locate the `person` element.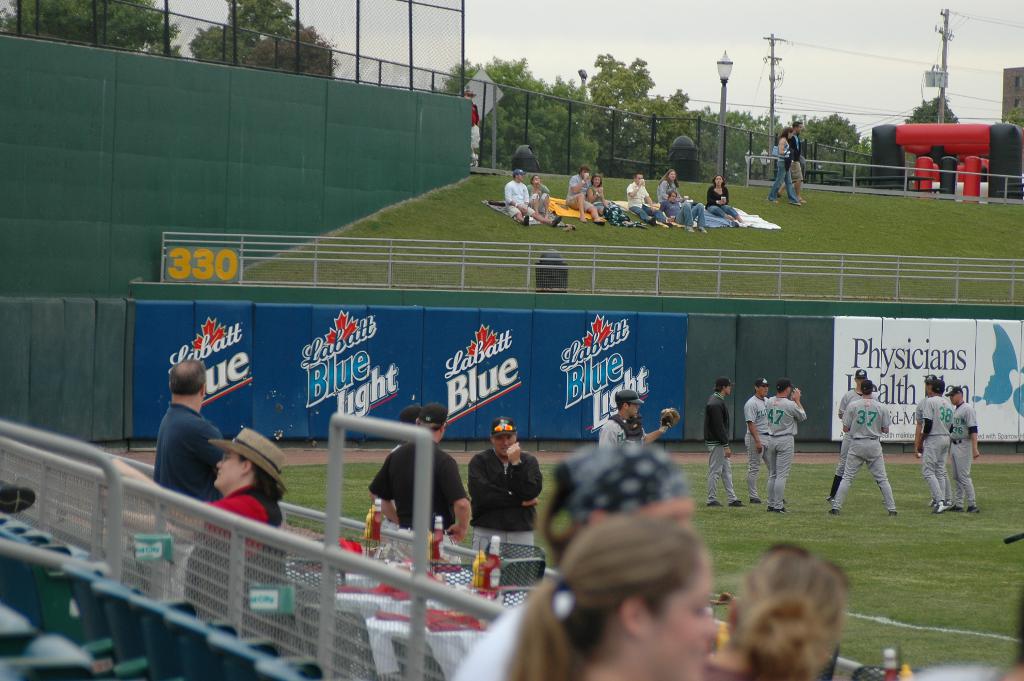
Element bbox: {"left": 916, "top": 378, "right": 956, "bottom": 518}.
